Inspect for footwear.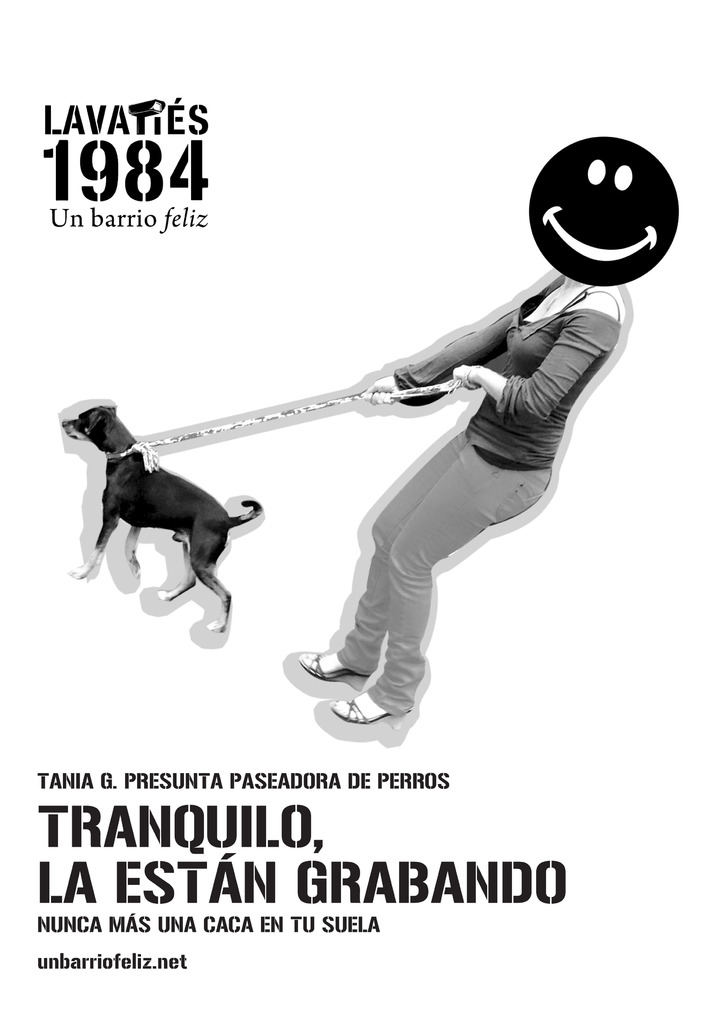
Inspection: (x1=296, y1=650, x2=369, y2=690).
